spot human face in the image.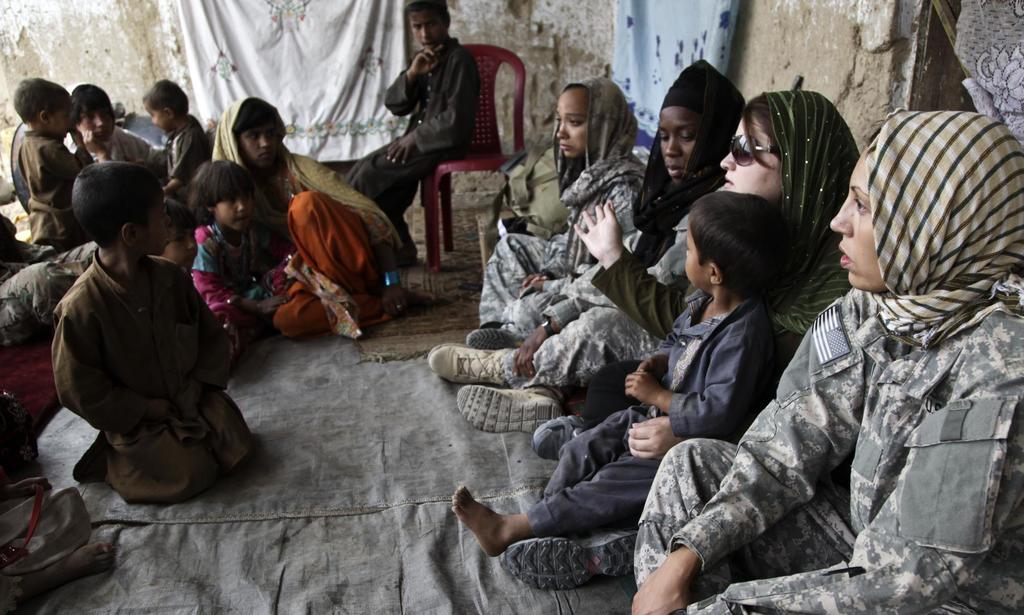
human face found at crop(50, 101, 71, 136).
